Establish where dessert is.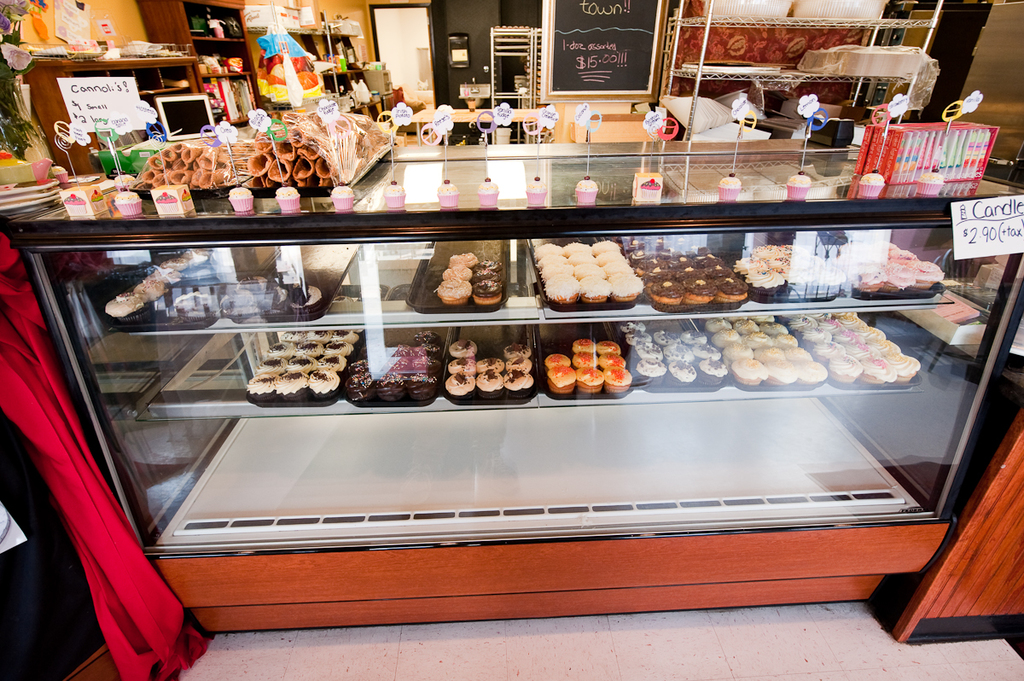
Established at (x1=544, y1=271, x2=582, y2=302).
